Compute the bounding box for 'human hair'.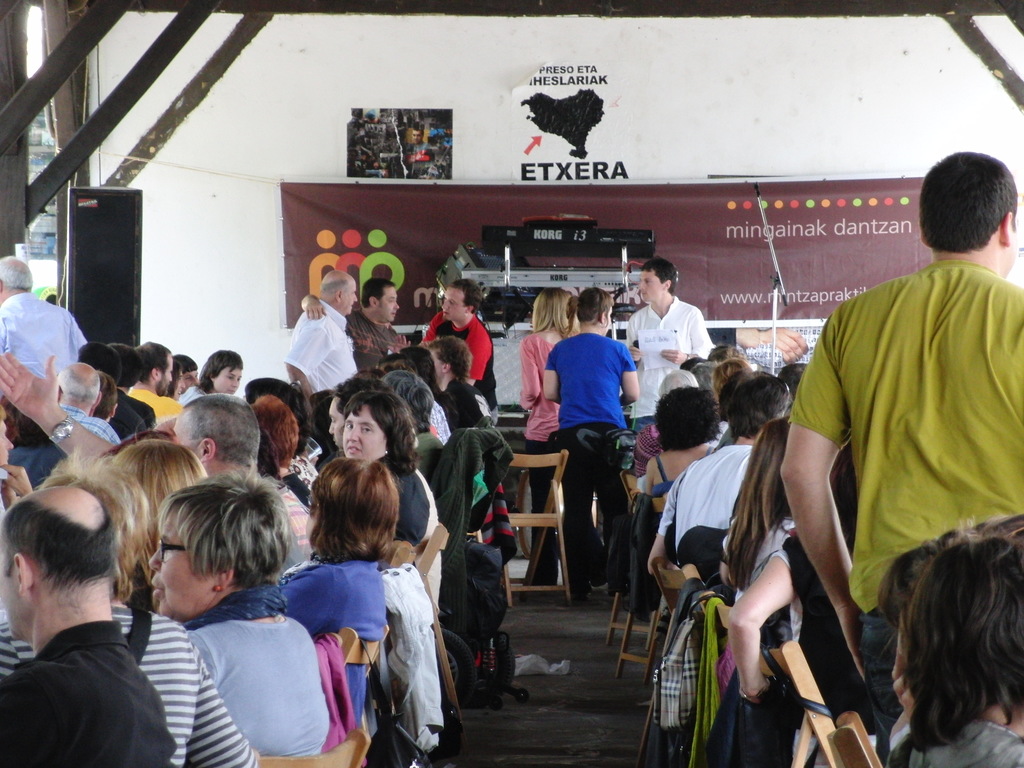
x1=584 y1=284 x2=612 y2=330.
